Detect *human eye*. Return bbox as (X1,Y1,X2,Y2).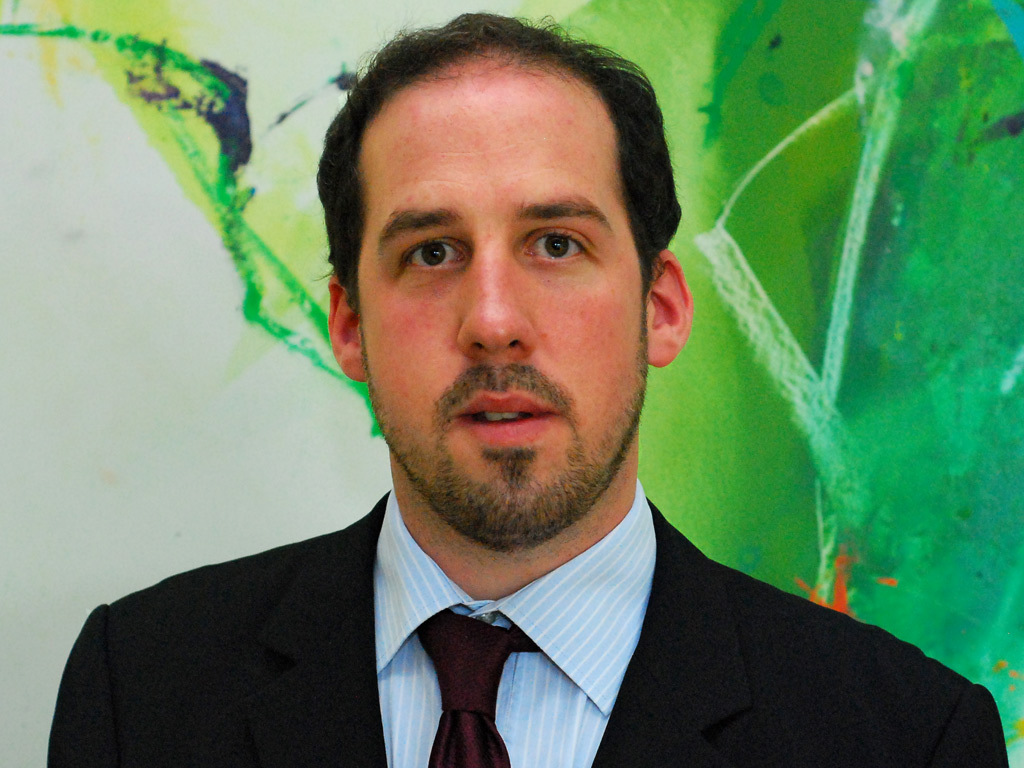
(520,222,598,269).
